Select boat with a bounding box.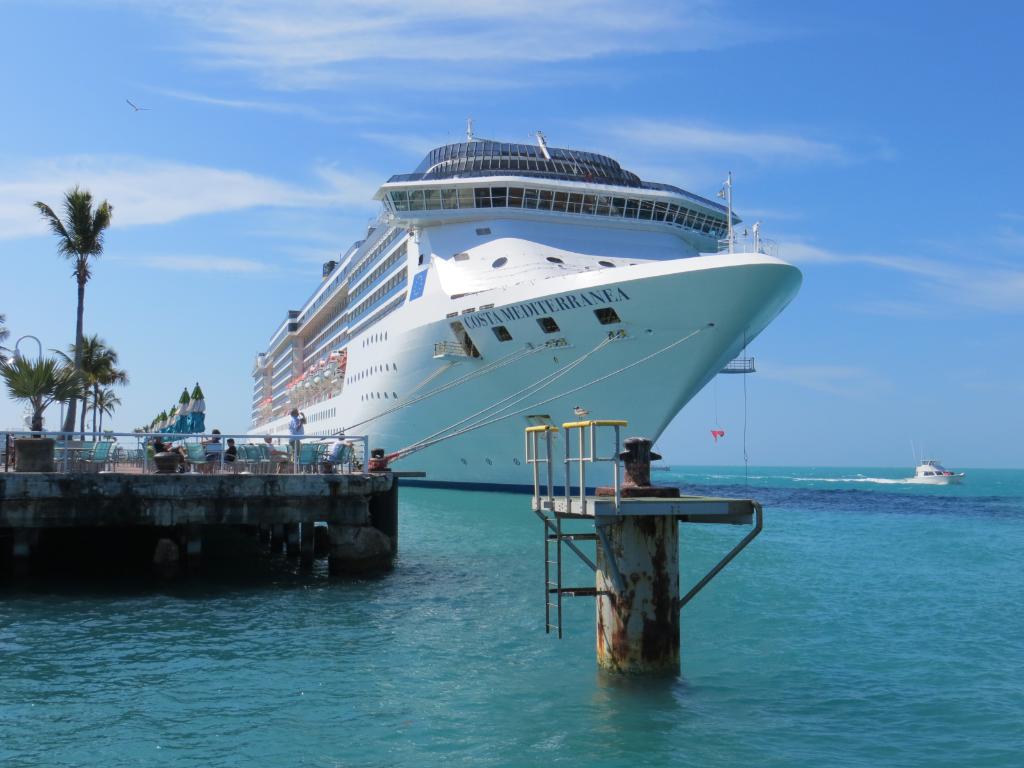
(left=236, top=104, right=847, bottom=556).
